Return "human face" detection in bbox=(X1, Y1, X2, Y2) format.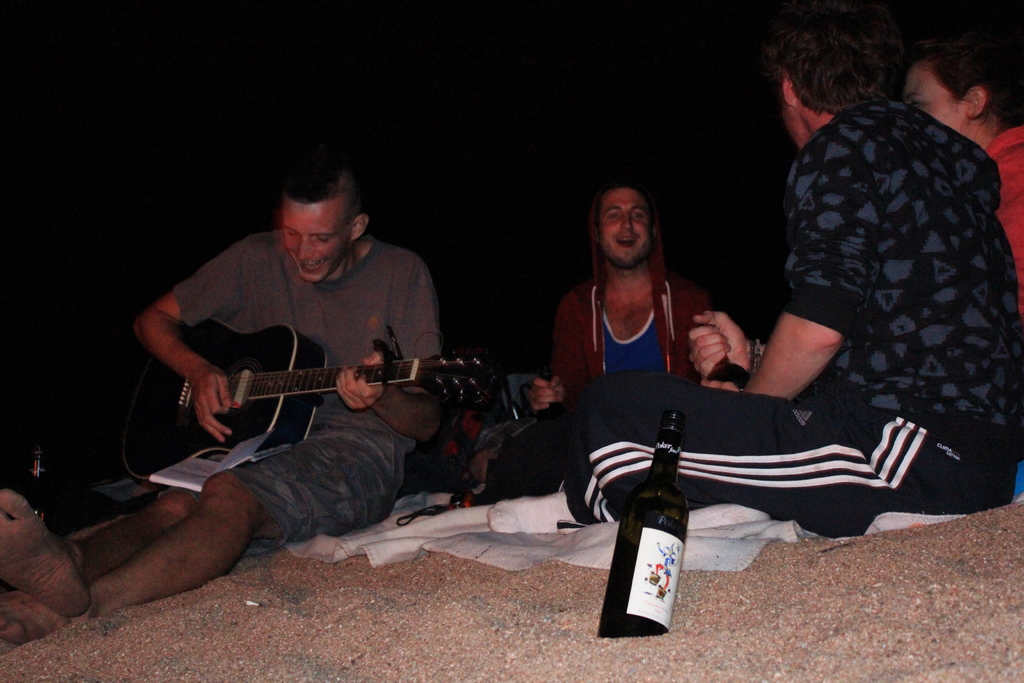
bbox=(904, 66, 964, 142).
